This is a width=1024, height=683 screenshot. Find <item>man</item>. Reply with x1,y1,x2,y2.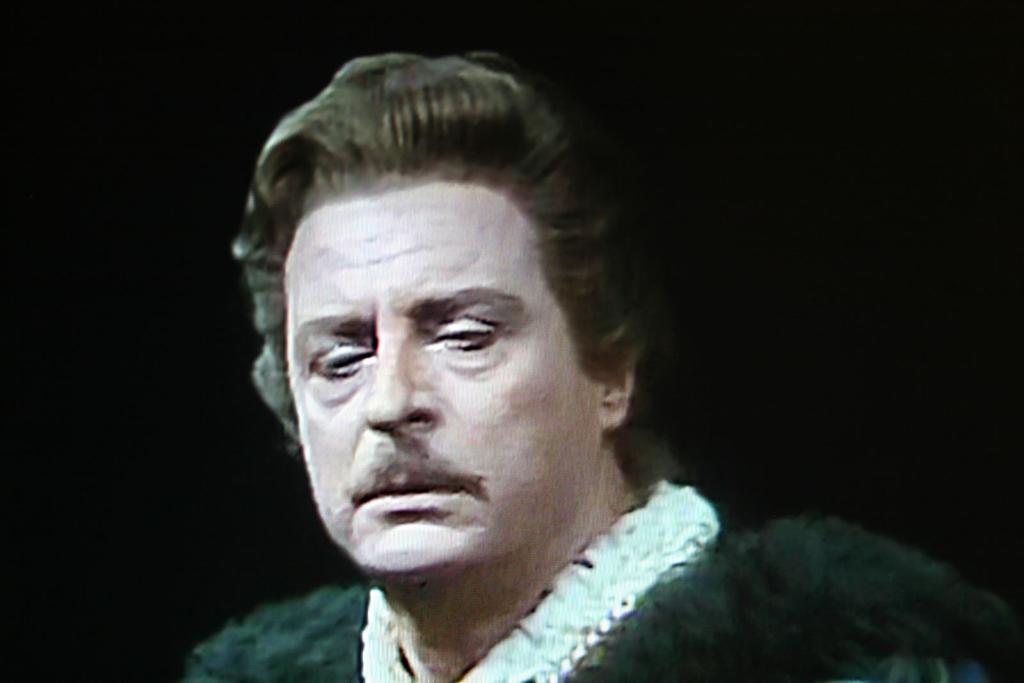
187,49,1023,682.
